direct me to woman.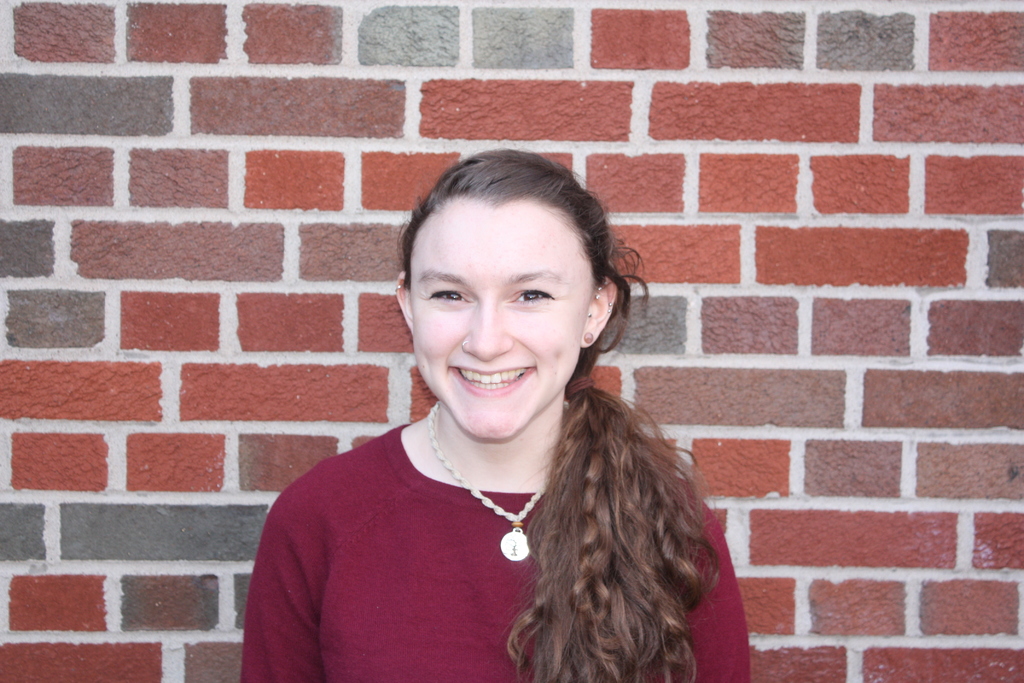
Direction: region(244, 154, 760, 682).
